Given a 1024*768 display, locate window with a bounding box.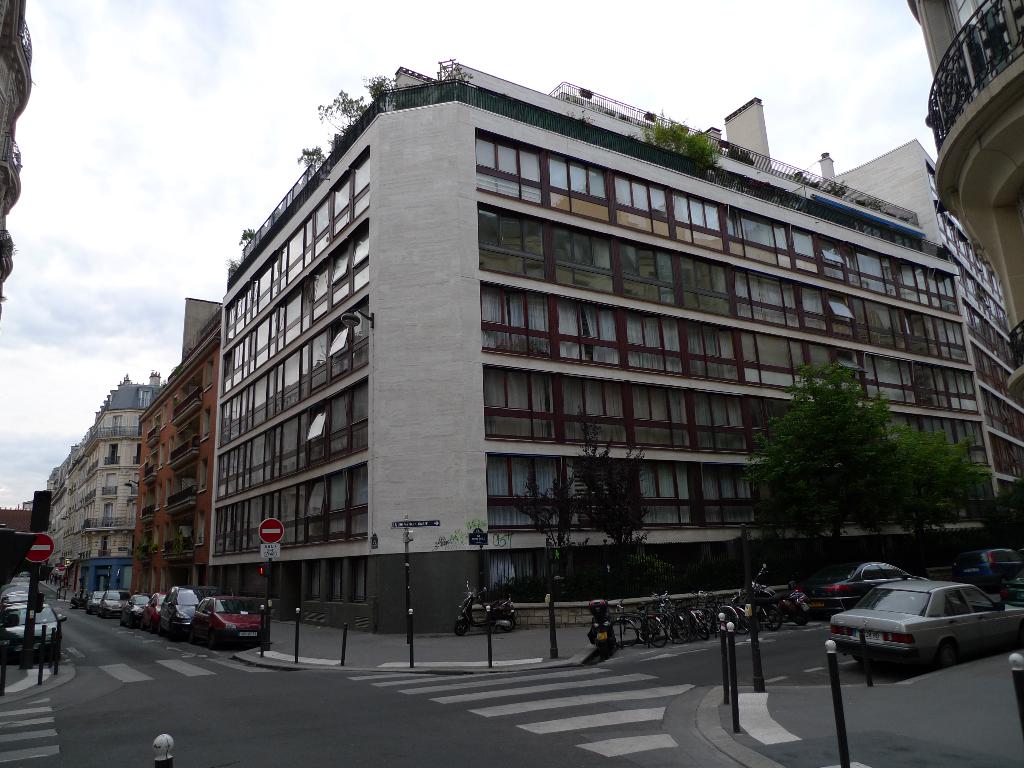
Located: [703, 399, 754, 456].
